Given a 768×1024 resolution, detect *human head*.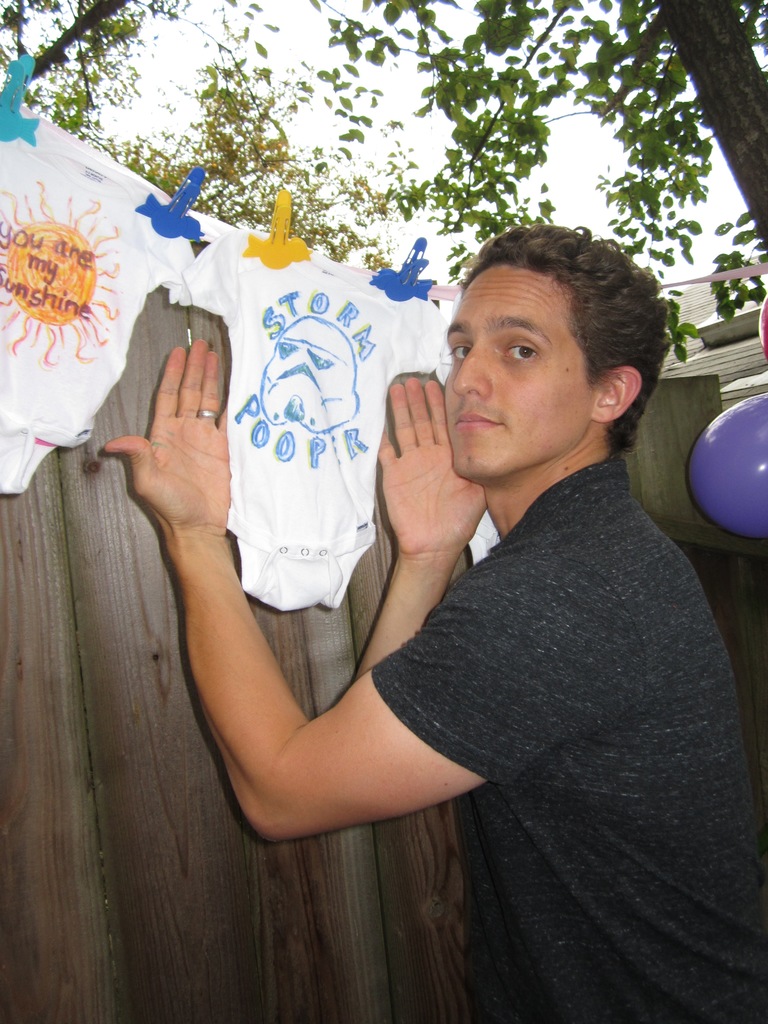
(left=252, top=310, right=367, bottom=436).
